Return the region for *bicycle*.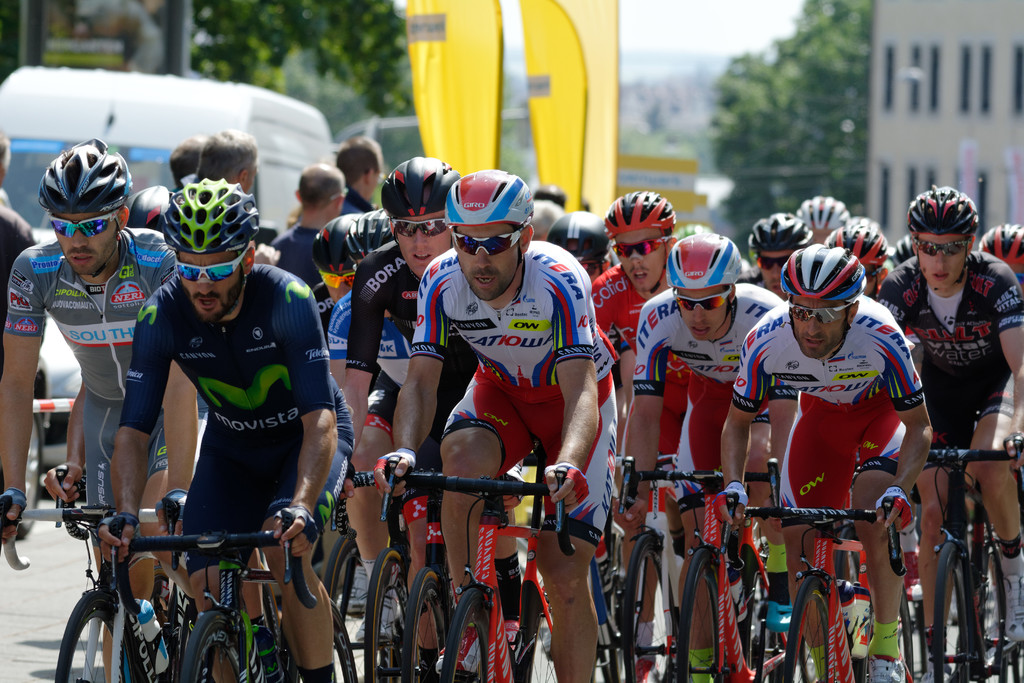
bbox=(381, 452, 572, 682).
